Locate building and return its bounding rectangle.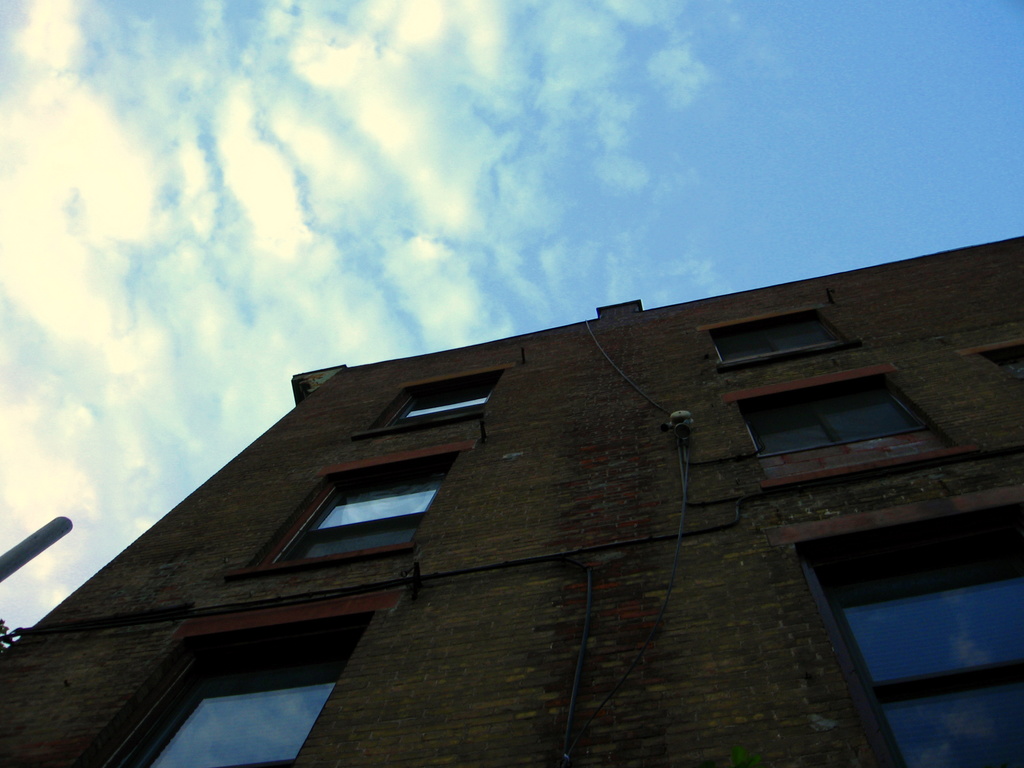
detection(0, 237, 1023, 767).
